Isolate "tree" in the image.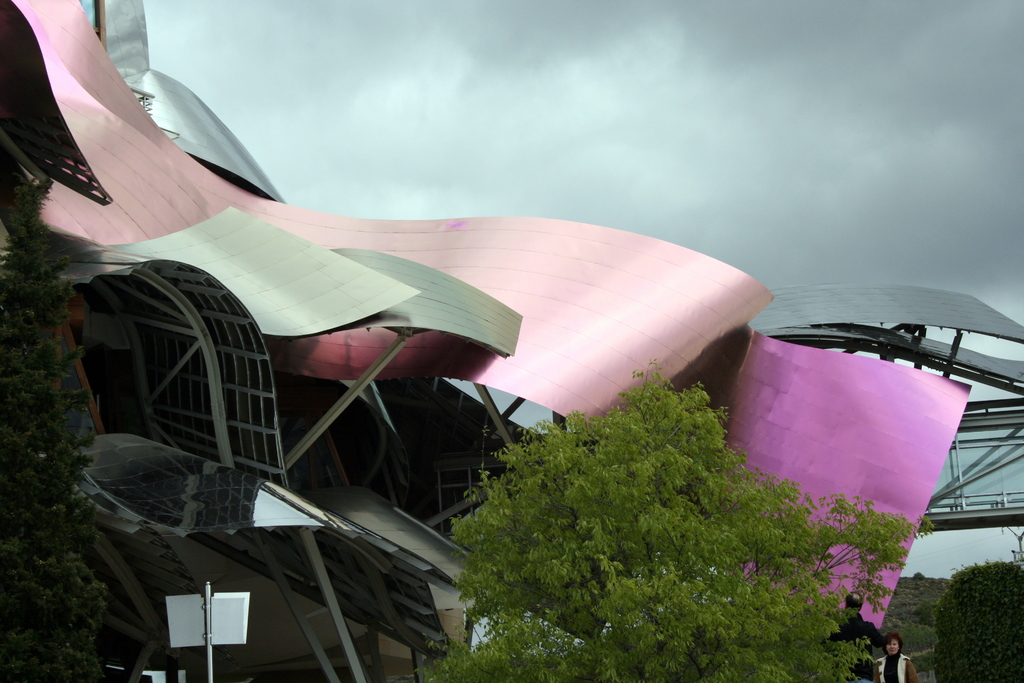
Isolated region: x1=0 y1=178 x2=105 y2=682.
